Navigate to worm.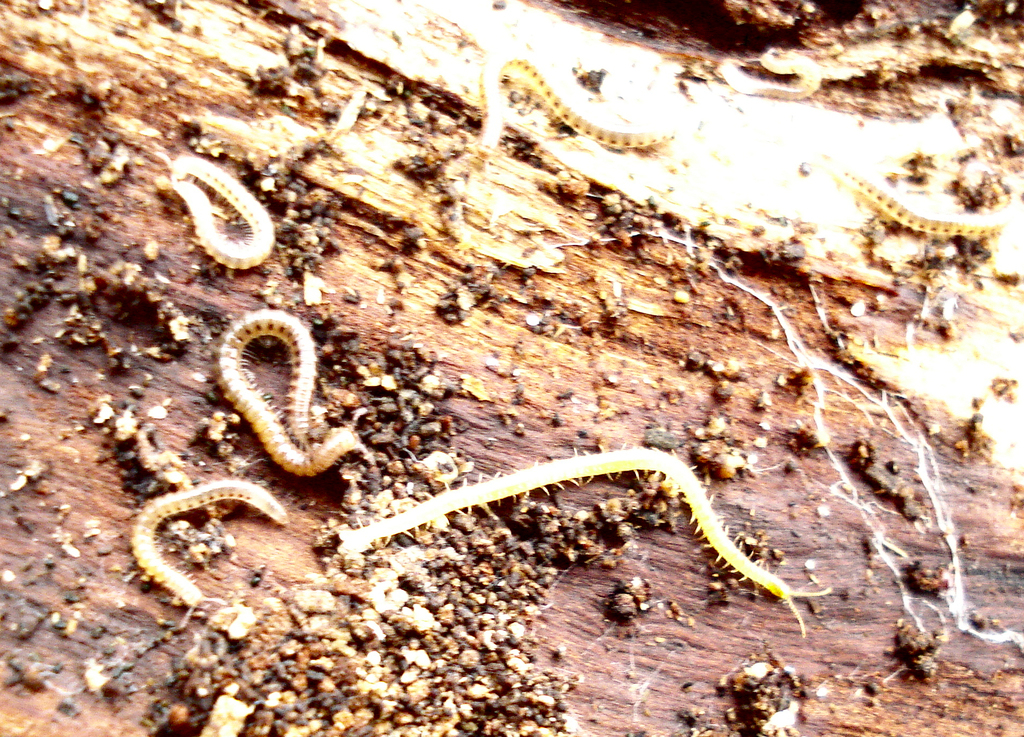
Navigation target: box(156, 150, 275, 278).
